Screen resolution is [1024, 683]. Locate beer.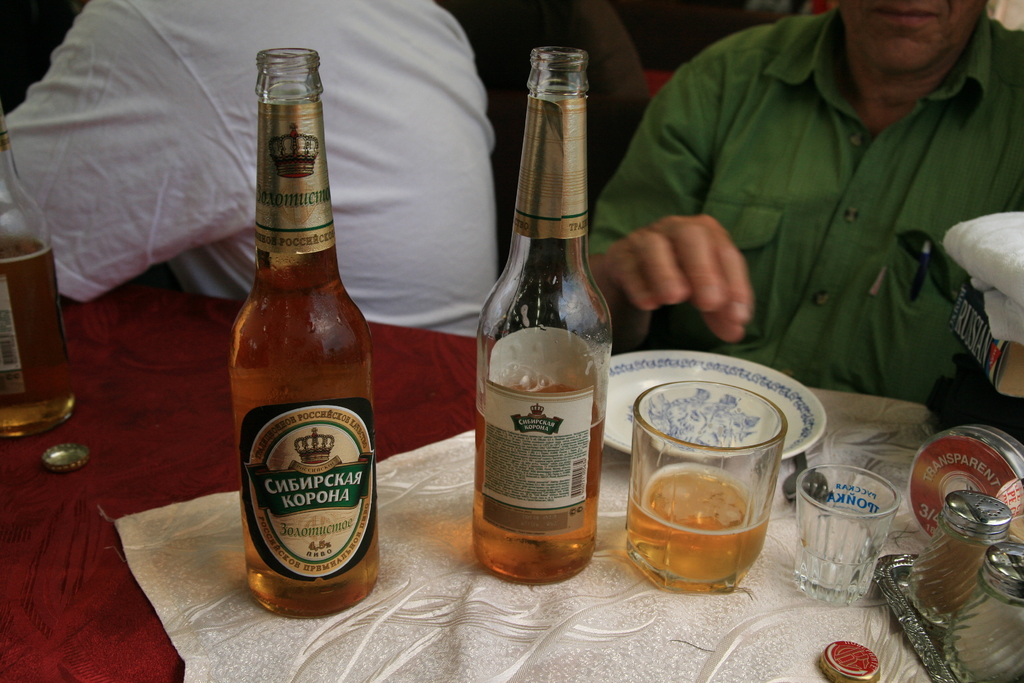
623, 468, 758, 588.
